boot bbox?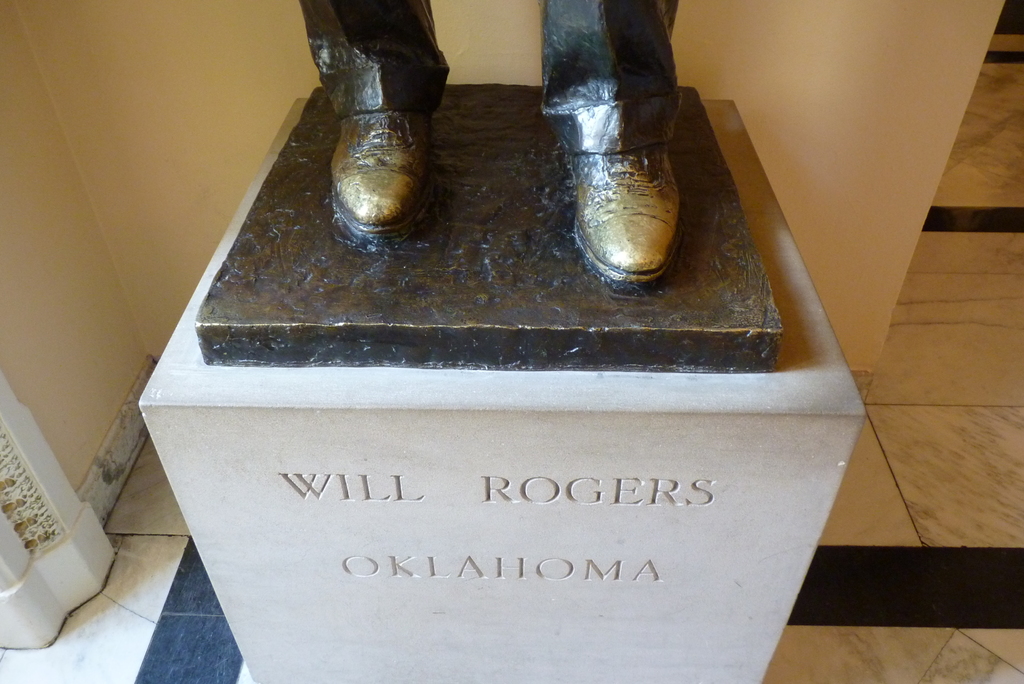
crop(538, 11, 710, 302)
